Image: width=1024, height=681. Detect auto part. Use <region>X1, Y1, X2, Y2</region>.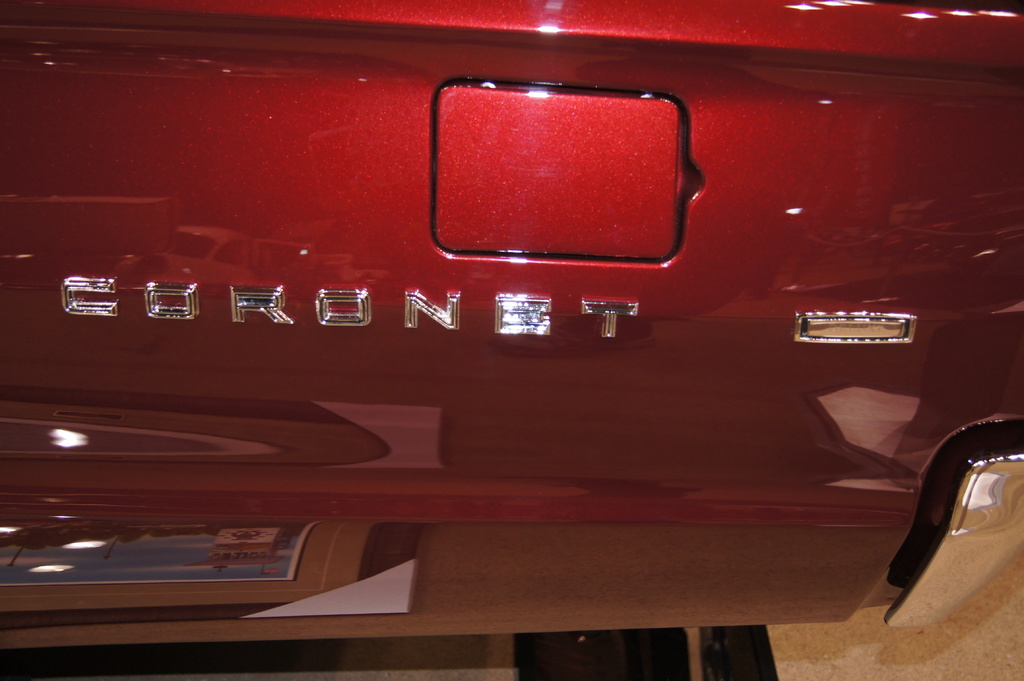
<region>884, 407, 1020, 613</region>.
